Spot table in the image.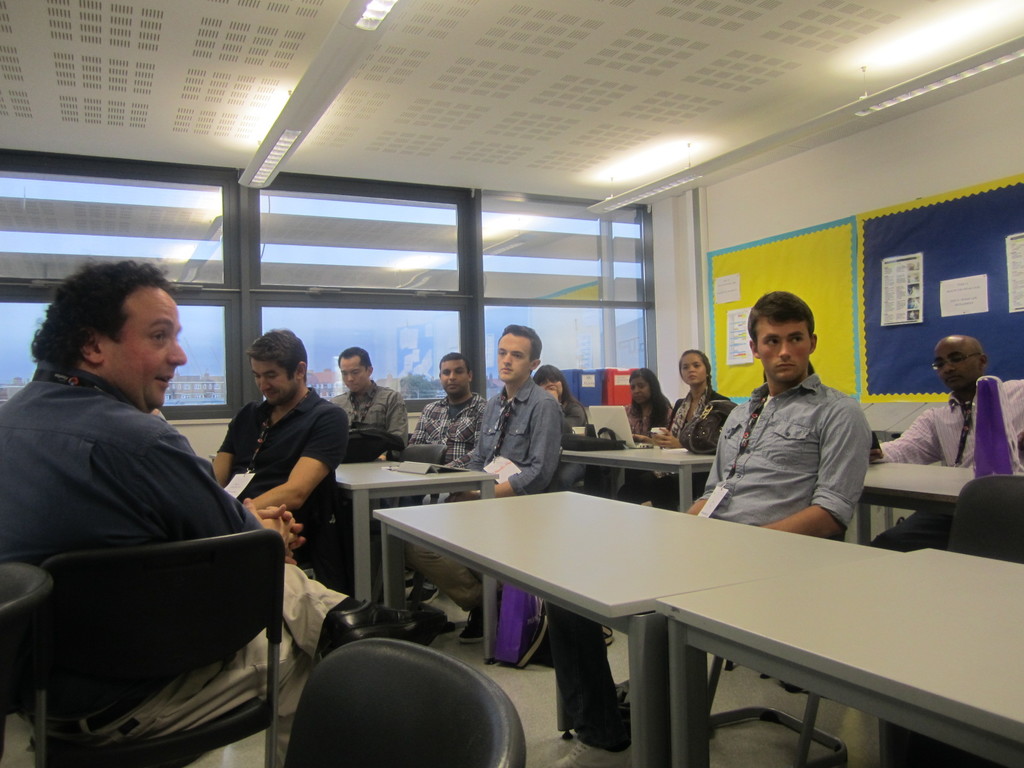
table found at (left=557, top=440, right=721, bottom=515).
